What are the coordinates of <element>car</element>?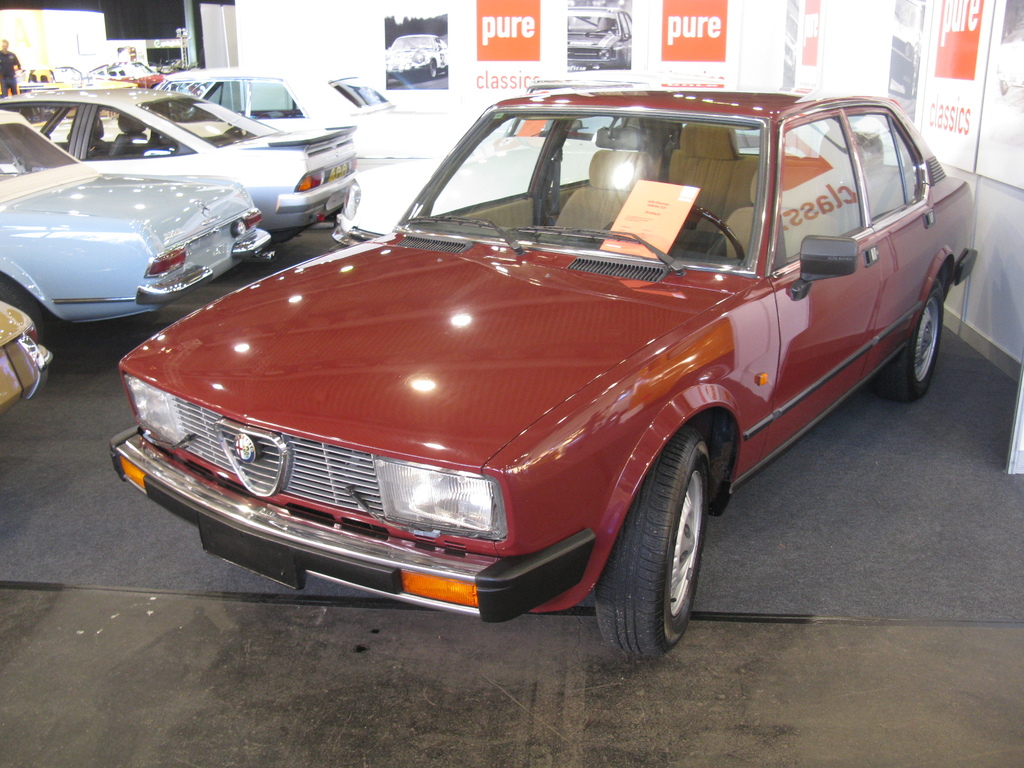
bbox(148, 68, 431, 171).
